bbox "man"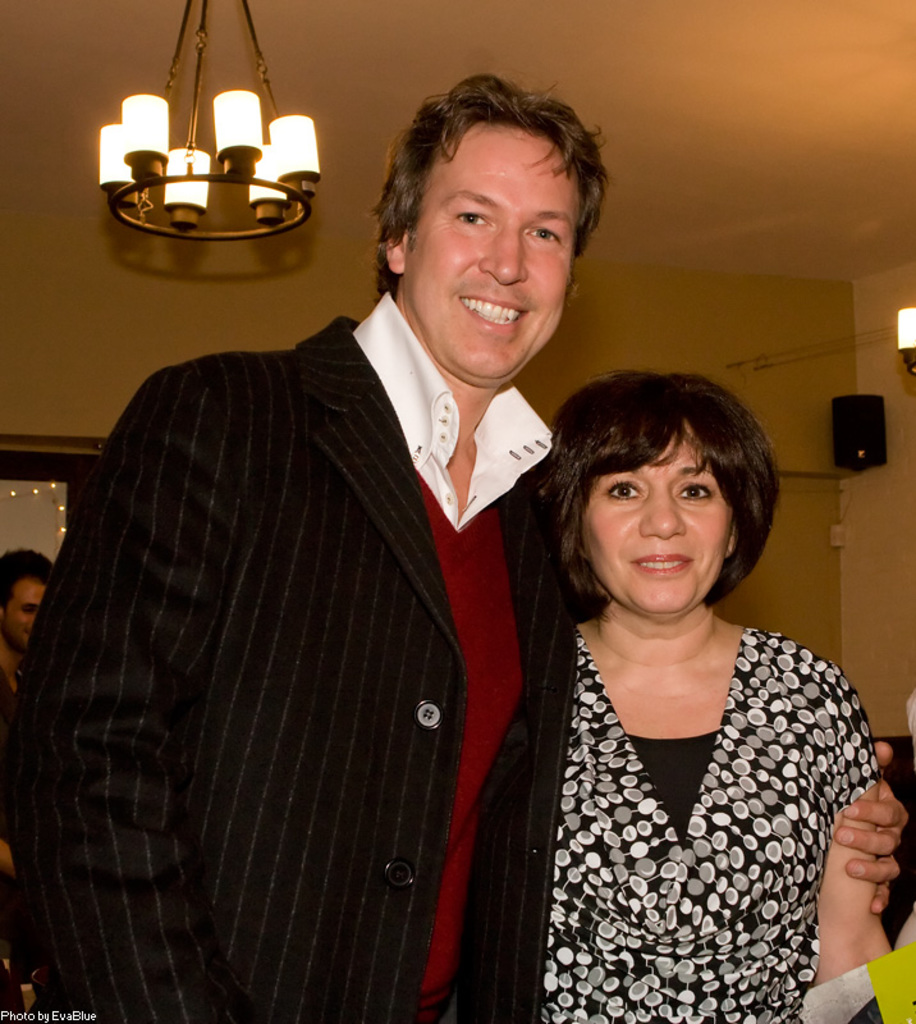
box(0, 65, 903, 1023)
